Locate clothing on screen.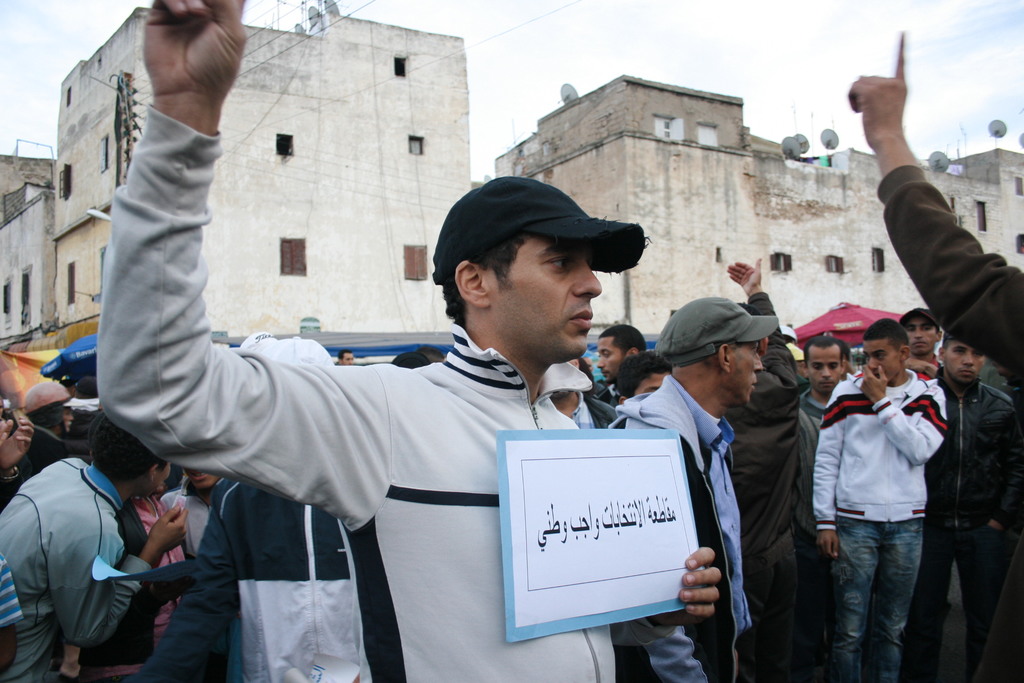
On screen at 876/164/1023/402.
